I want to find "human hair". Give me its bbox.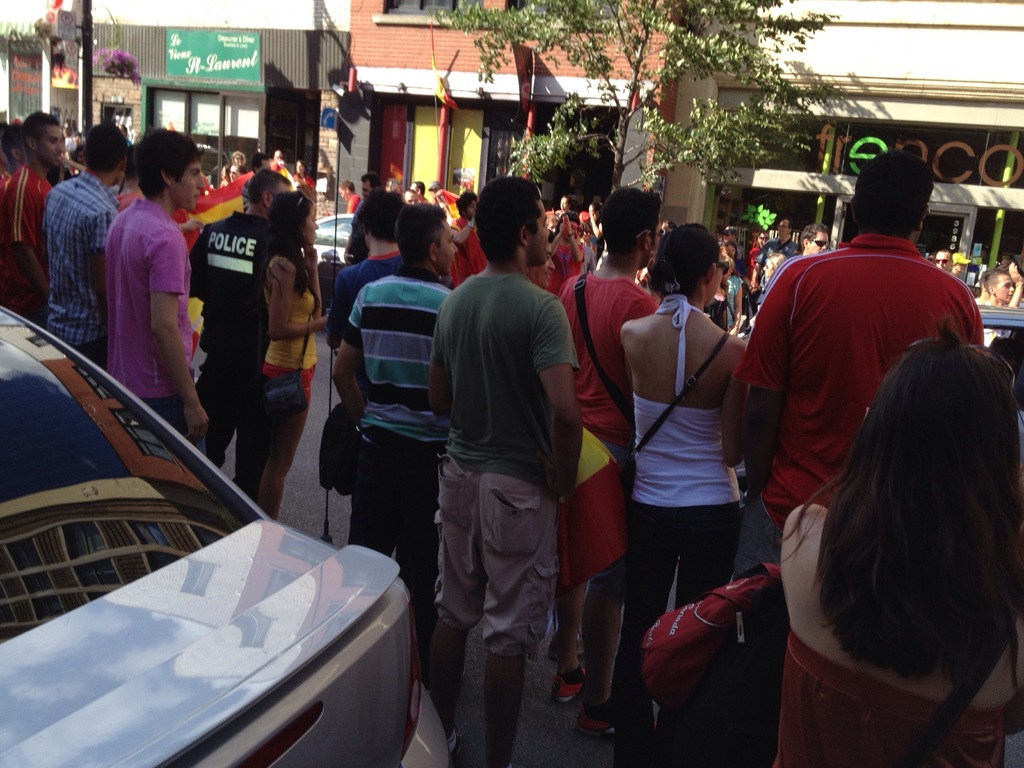
bbox(646, 219, 723, 303).
